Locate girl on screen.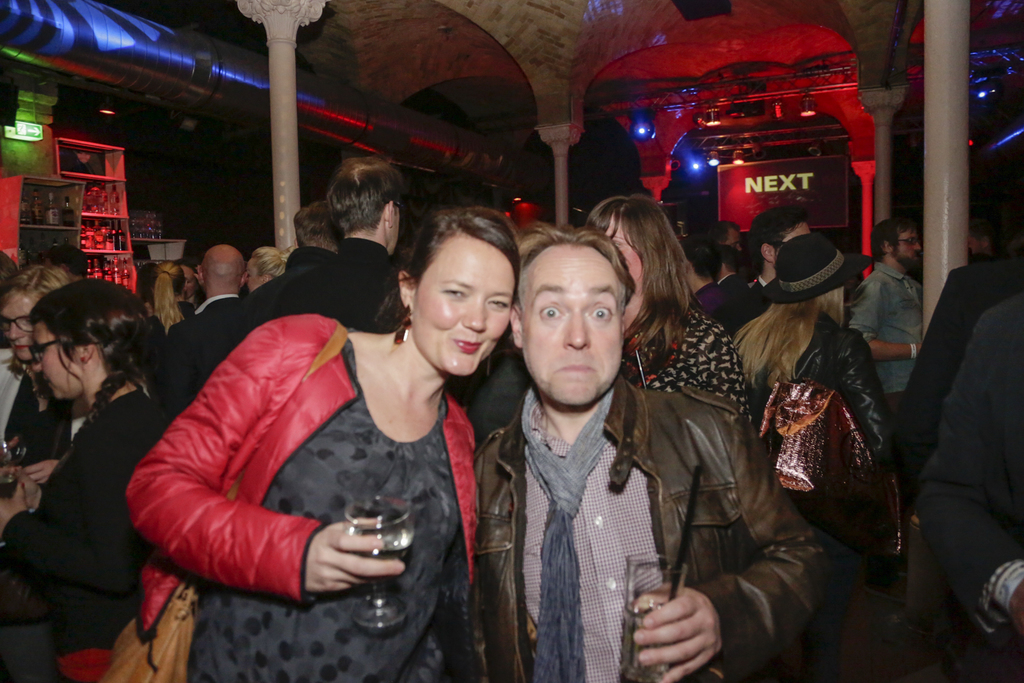
On screen at <region>3, 278, 179, 682</region>.
